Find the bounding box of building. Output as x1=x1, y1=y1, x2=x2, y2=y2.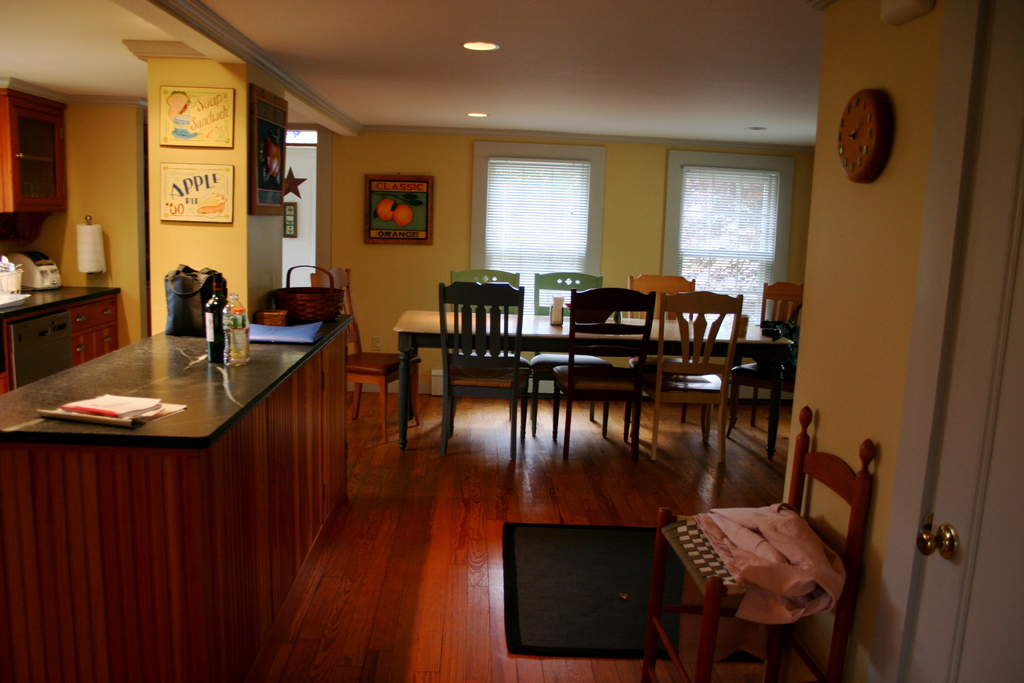
x1=0, y1=0, x2=1021, y2=682.
